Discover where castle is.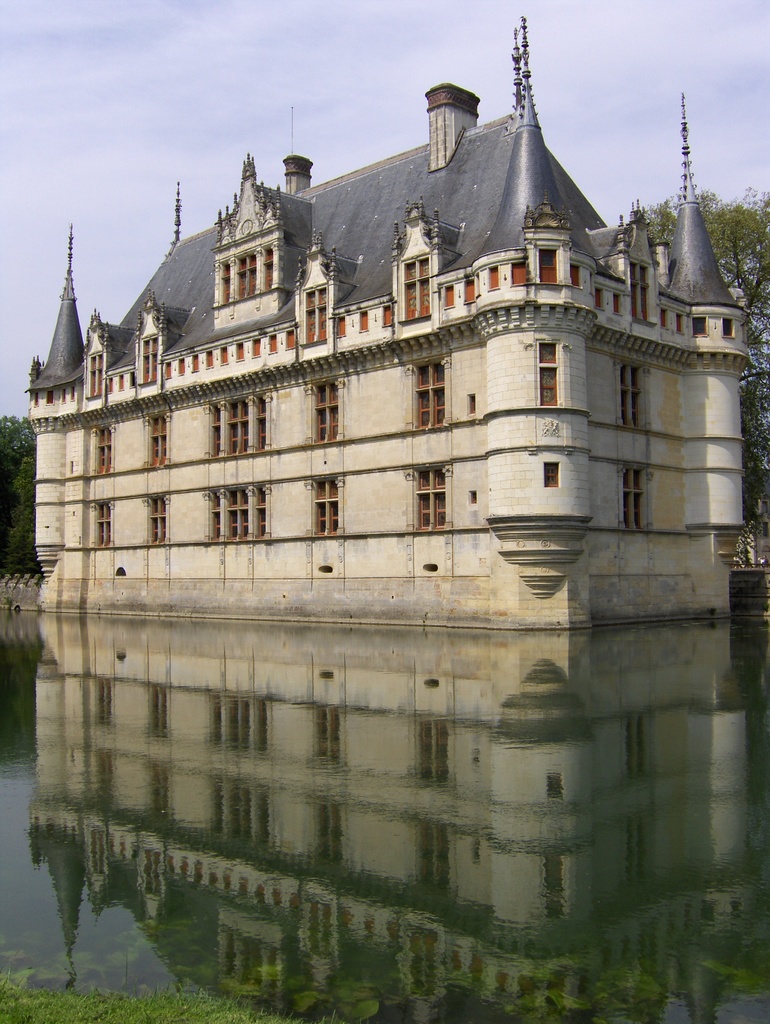
Discovered at [x1=19, y1=12, x2=756, y2=633].
